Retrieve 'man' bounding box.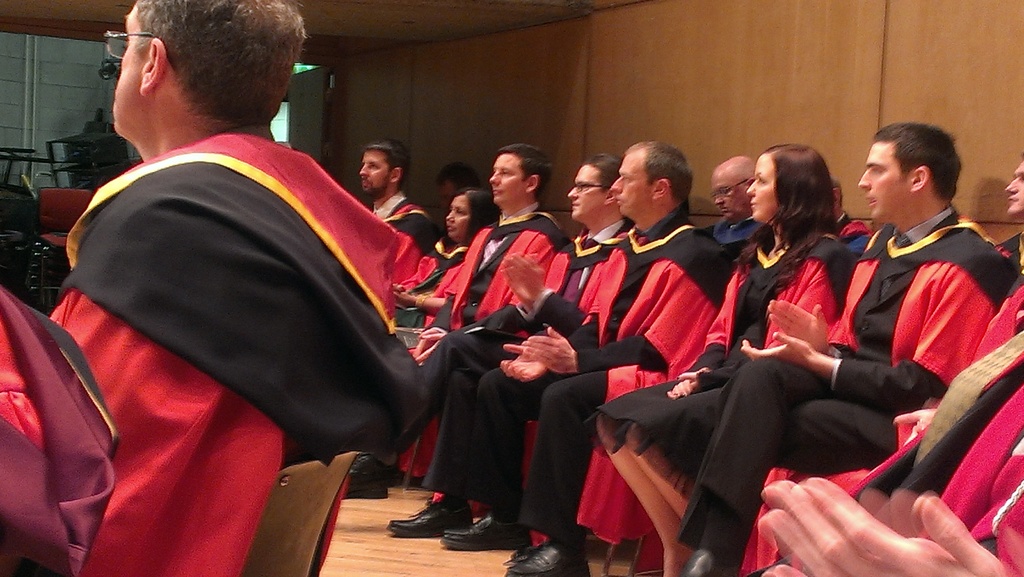
Bounding box: (x1=353, y1=135, x2=436, y2=248).
